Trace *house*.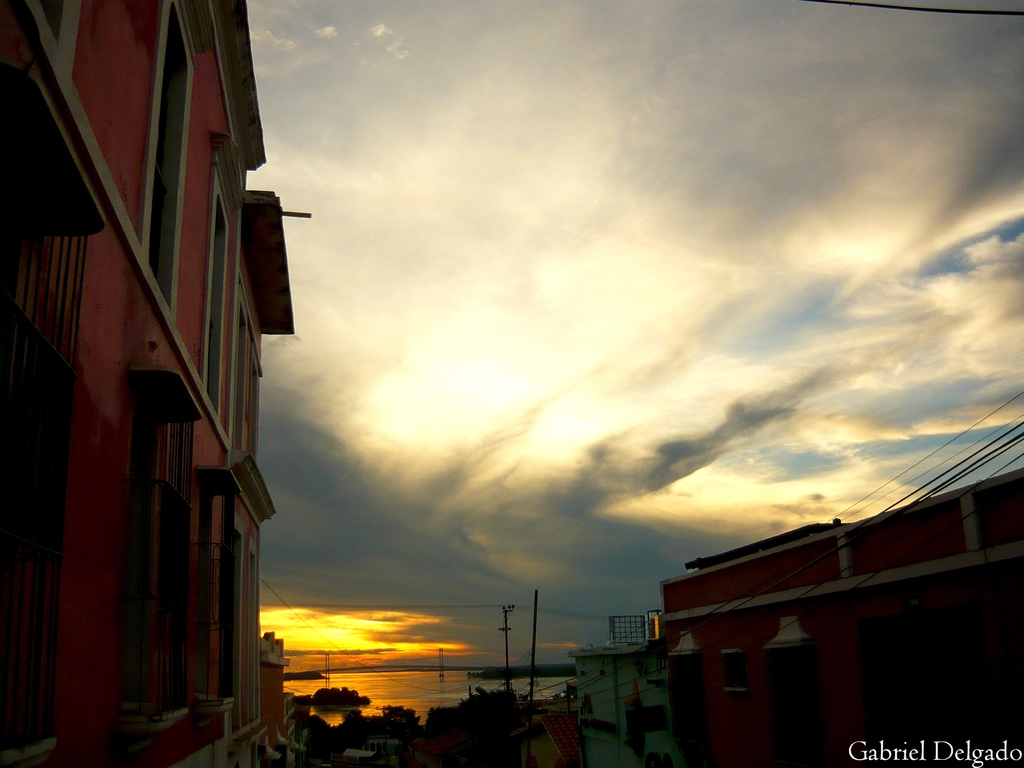
Traced to box=[257, 633, 288, 766].
